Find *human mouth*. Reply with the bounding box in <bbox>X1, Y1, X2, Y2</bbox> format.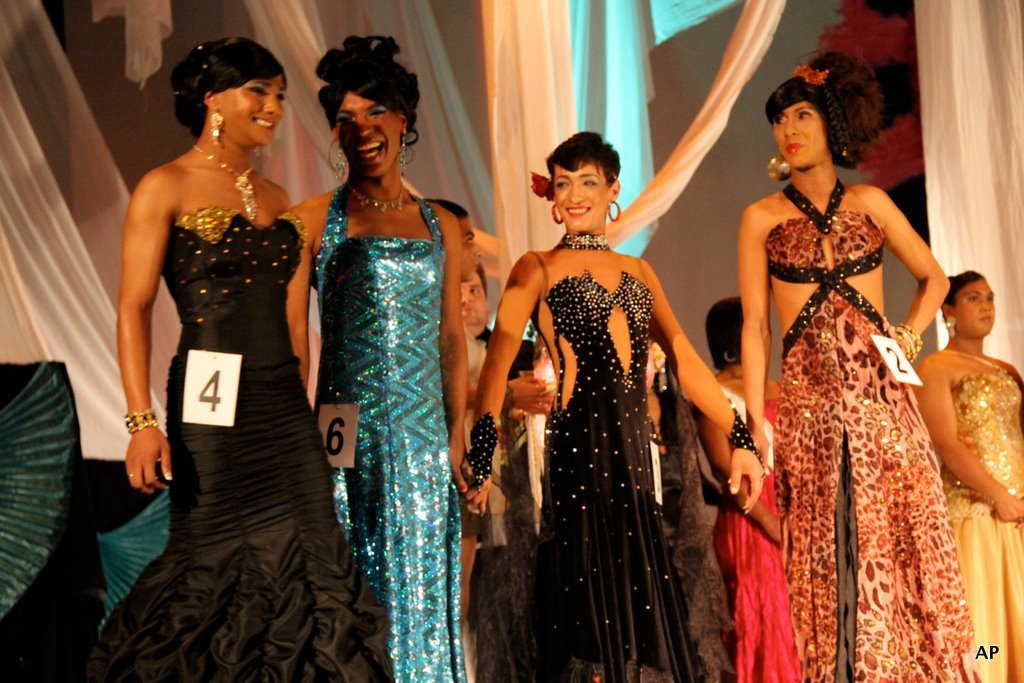
<bbox>353, 137, 384, 164</bbox>.
